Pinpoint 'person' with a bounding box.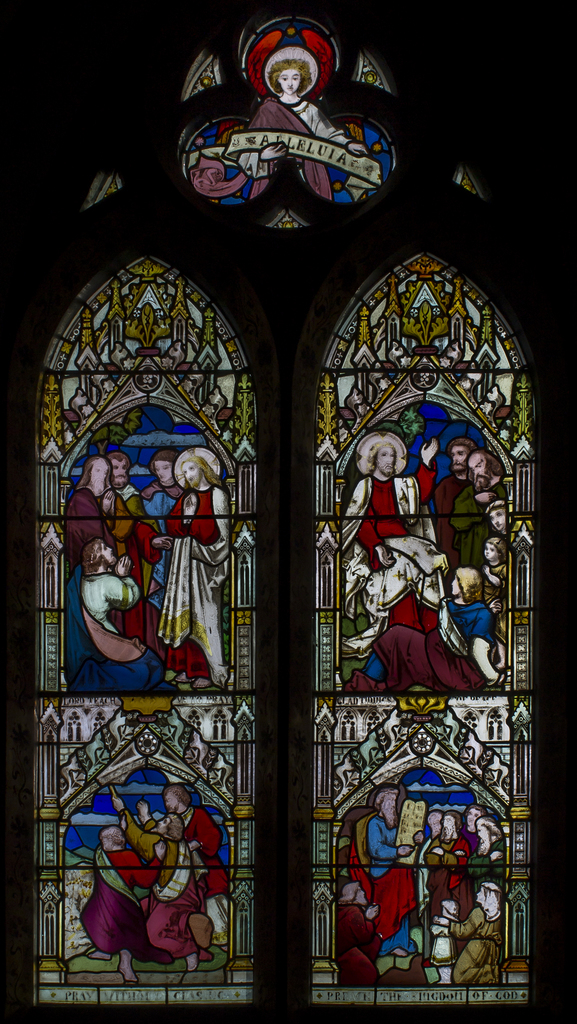
box=[354, 788, 425, 963].
